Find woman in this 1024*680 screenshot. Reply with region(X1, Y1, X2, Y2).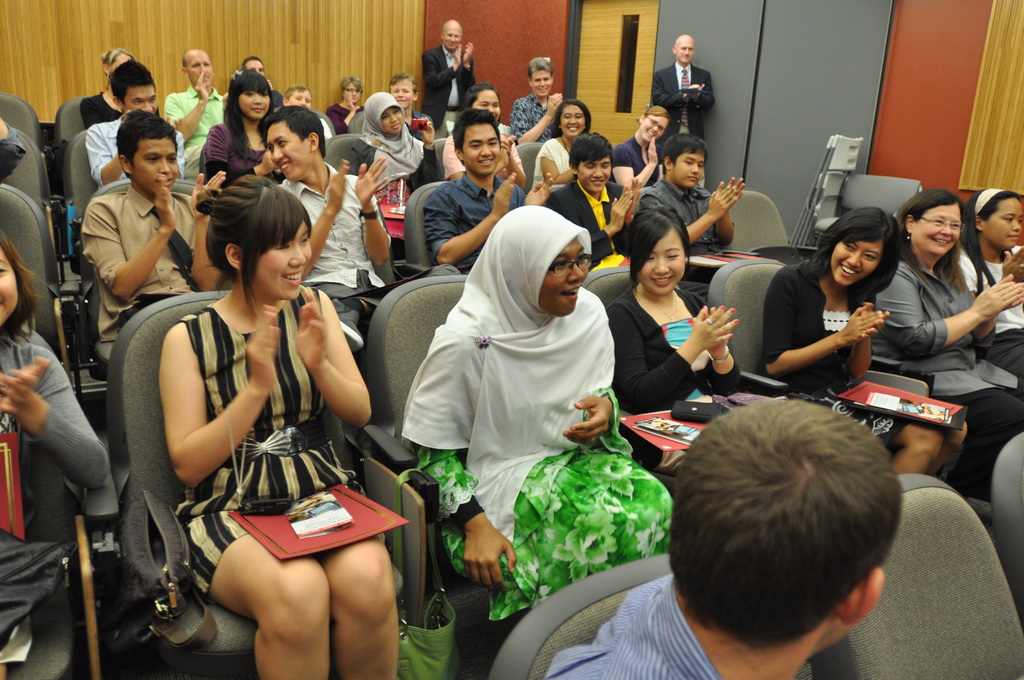
region(866, 178, 1023, 501).
